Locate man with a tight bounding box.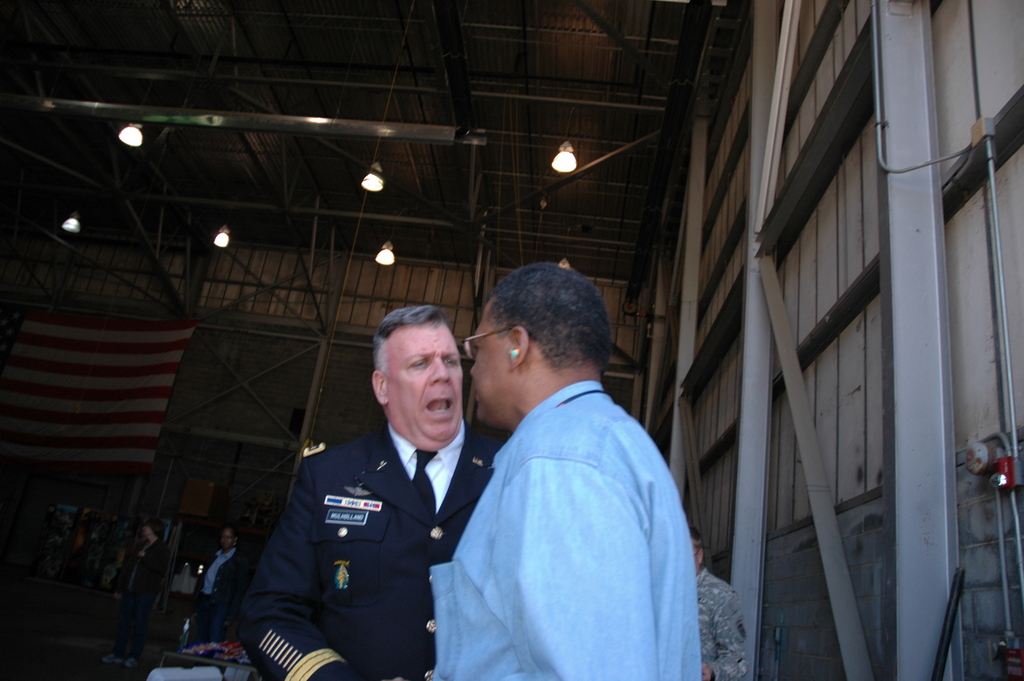
l=693, t=525, r=748, b=680.
